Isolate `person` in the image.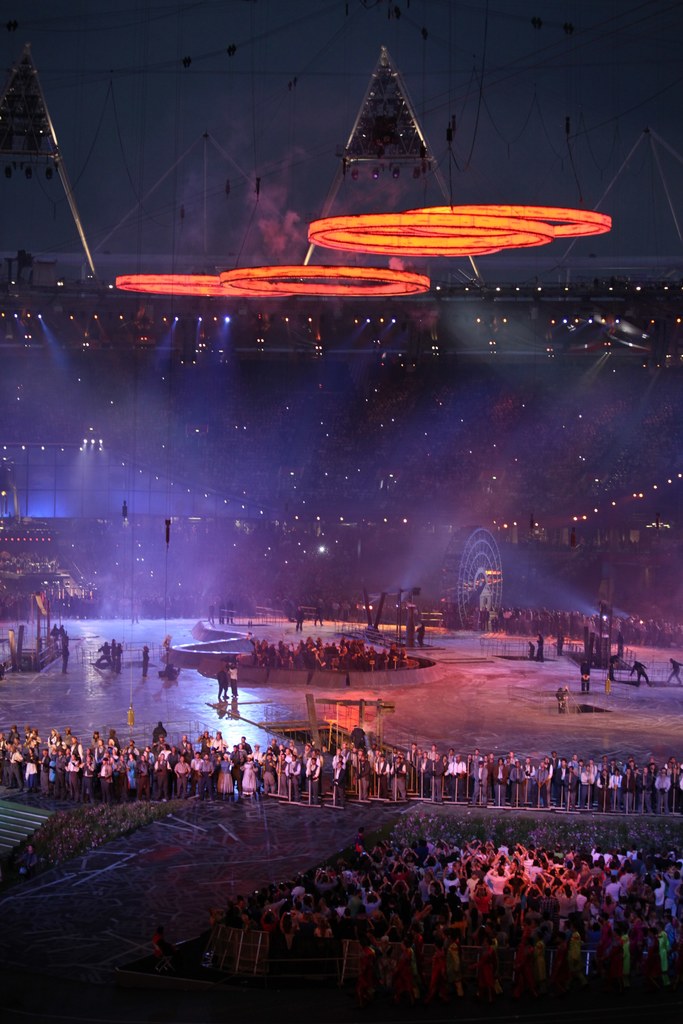
Isolated region: box(537, 633, 546, 666).
